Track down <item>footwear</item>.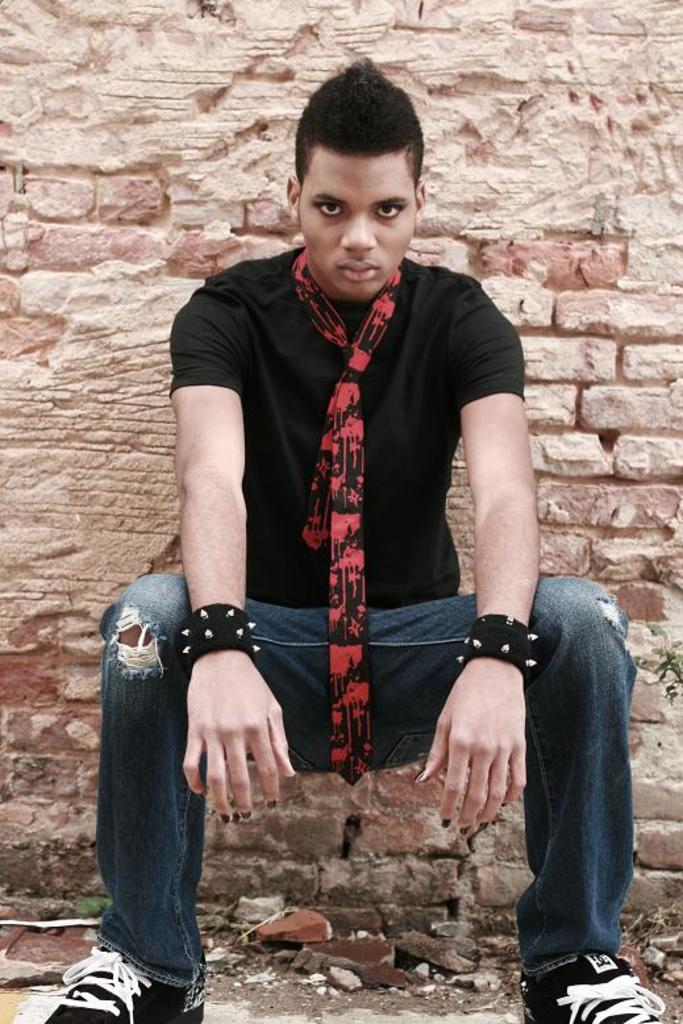
Tracked to [519,949,666,1023].
